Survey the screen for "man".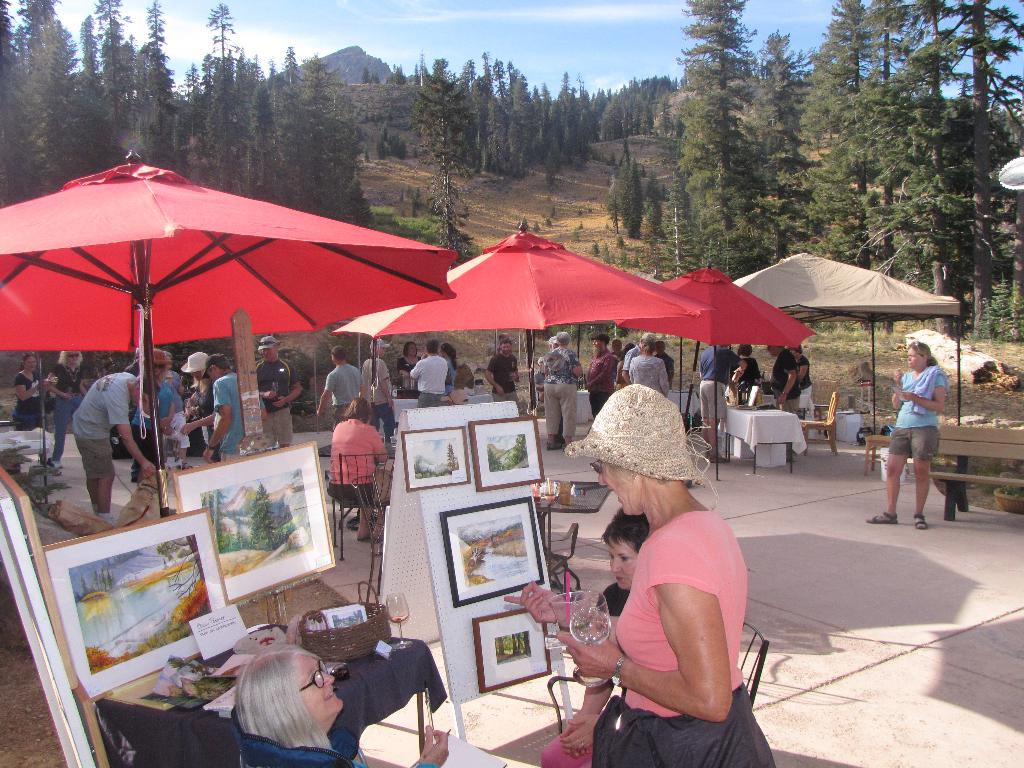
Survey found: bbox=(698, 346, 747, 463).
